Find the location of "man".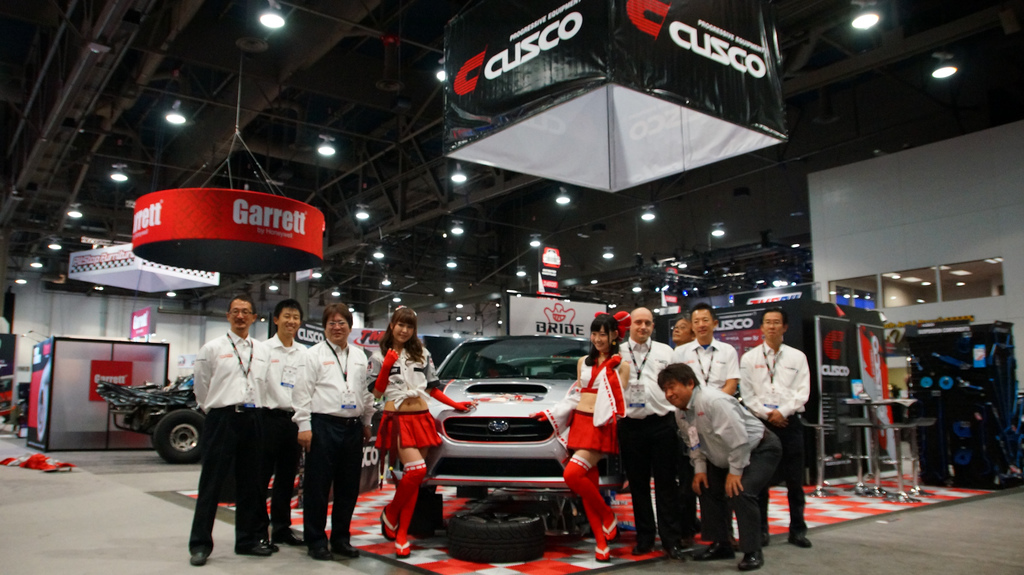
Location: (612,303,676,565).
